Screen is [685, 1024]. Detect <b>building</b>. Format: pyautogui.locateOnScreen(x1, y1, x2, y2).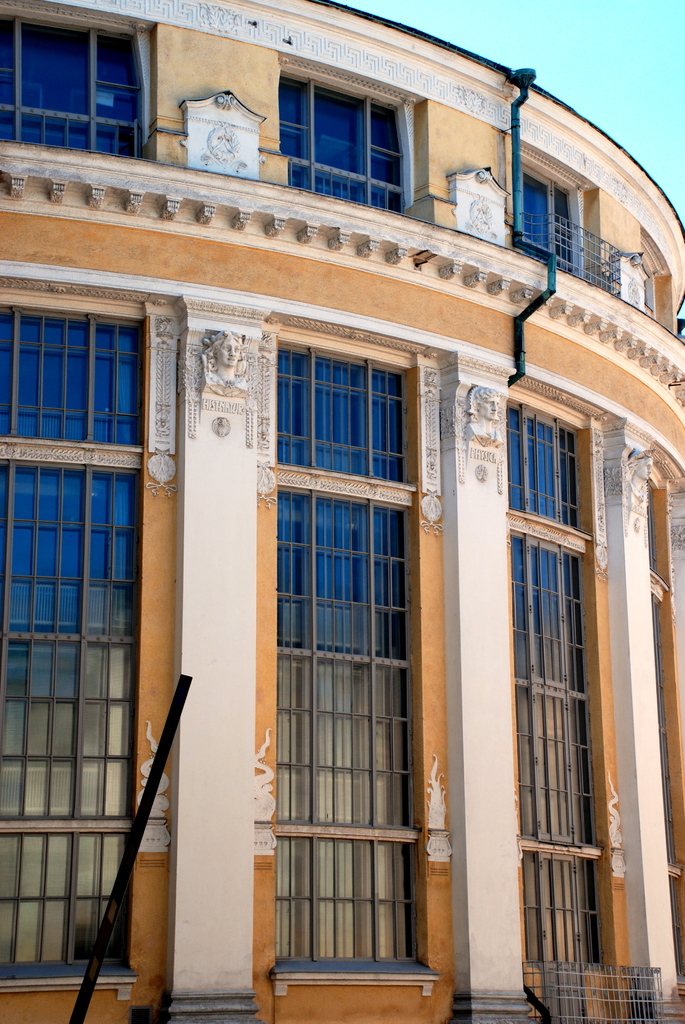
pyautogui.locateOnScreen(0, 0, 684, 1023).
